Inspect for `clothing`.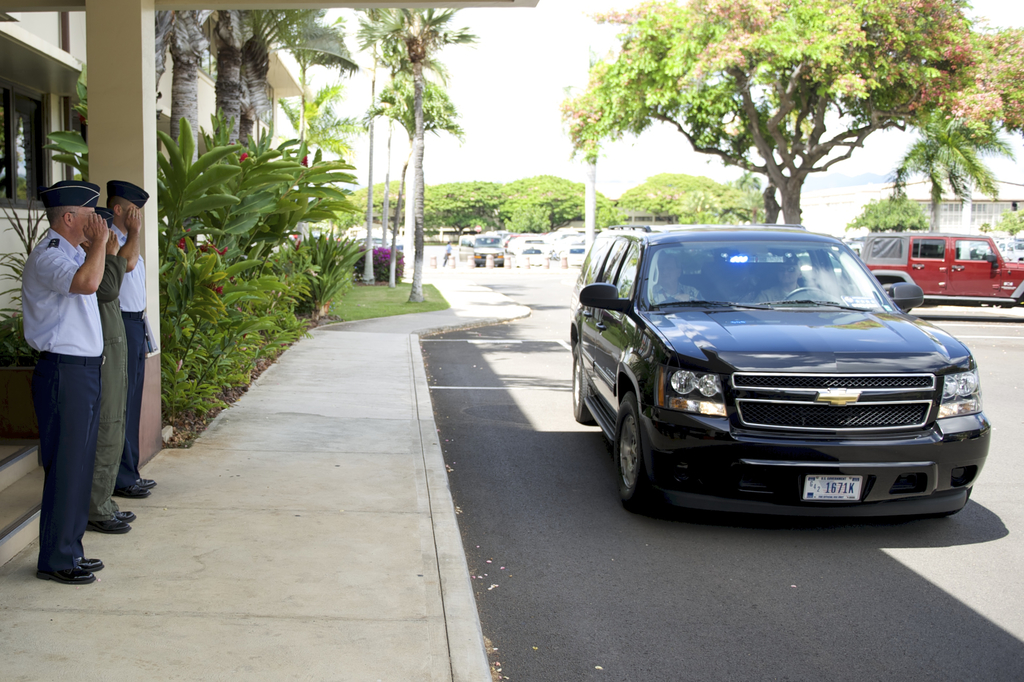
Inspection: box(80, 246, 125, 523).
